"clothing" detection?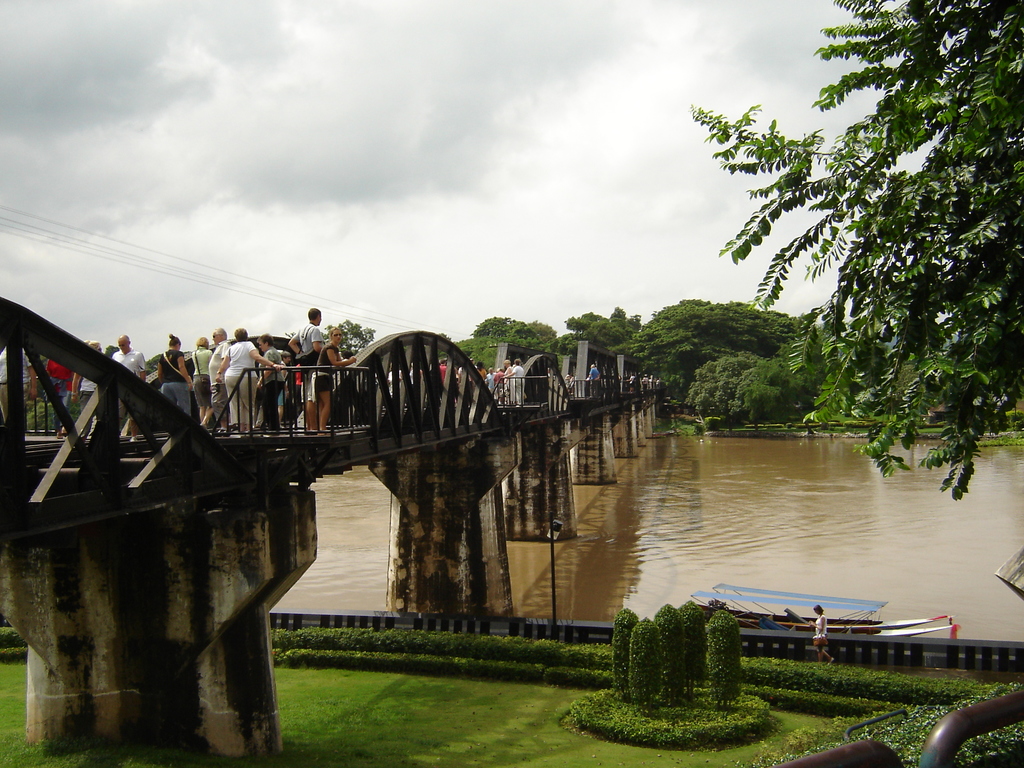
[left=506, top=369, right=515, bottom=400]
